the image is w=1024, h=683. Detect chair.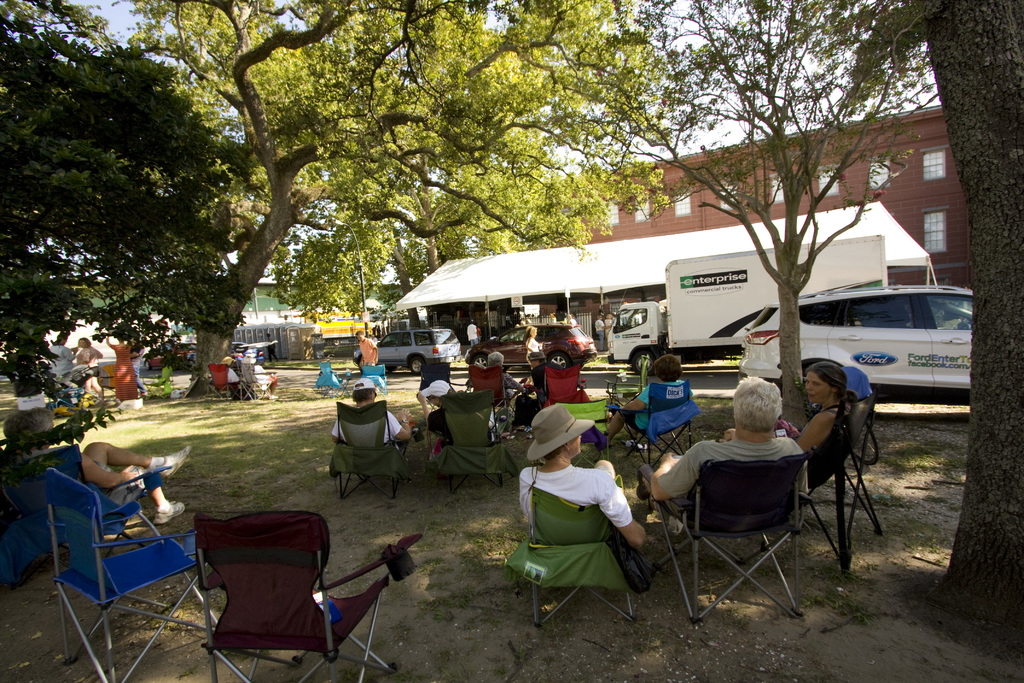
Detection: (464,362,514,417).
